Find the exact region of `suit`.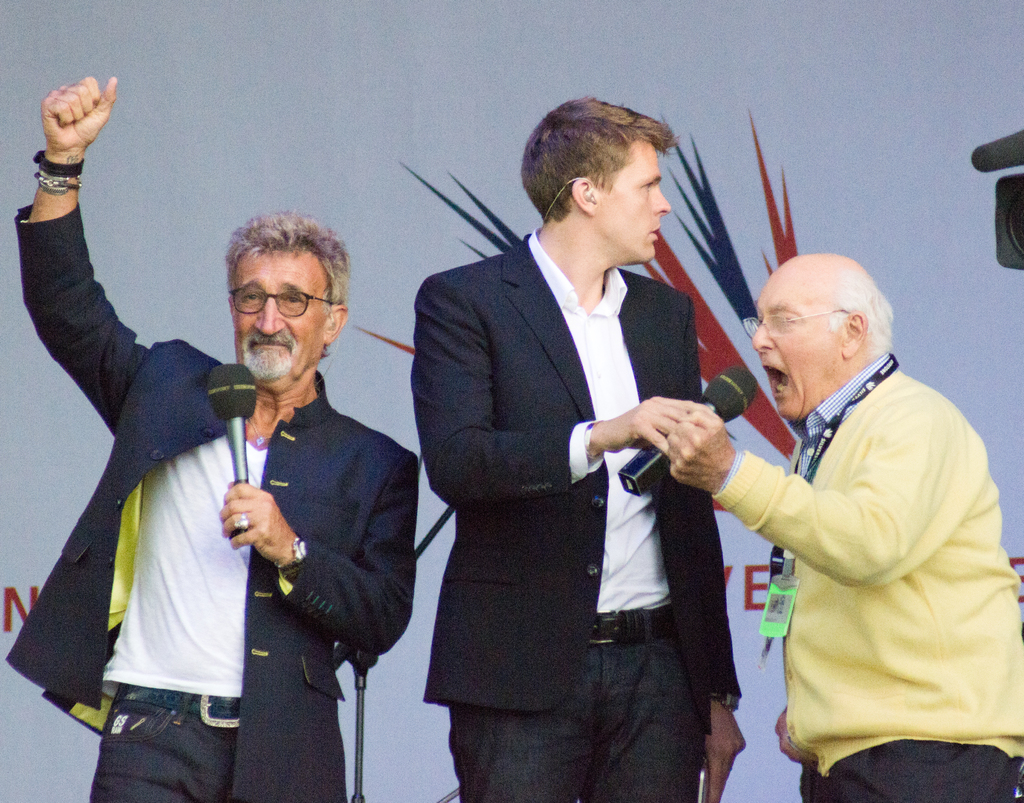
Exact region: bbox=(64, 203, 415, 783).
